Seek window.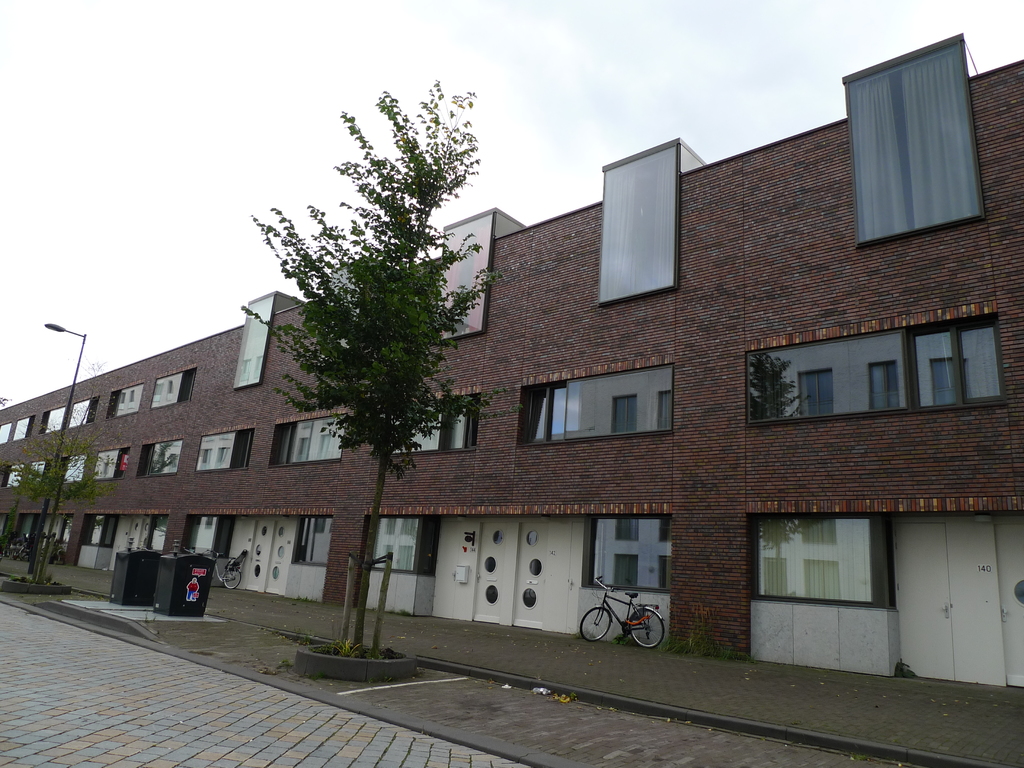
{"x1": 45, "y1": 394, "x2": 95, "y2": 430}.
